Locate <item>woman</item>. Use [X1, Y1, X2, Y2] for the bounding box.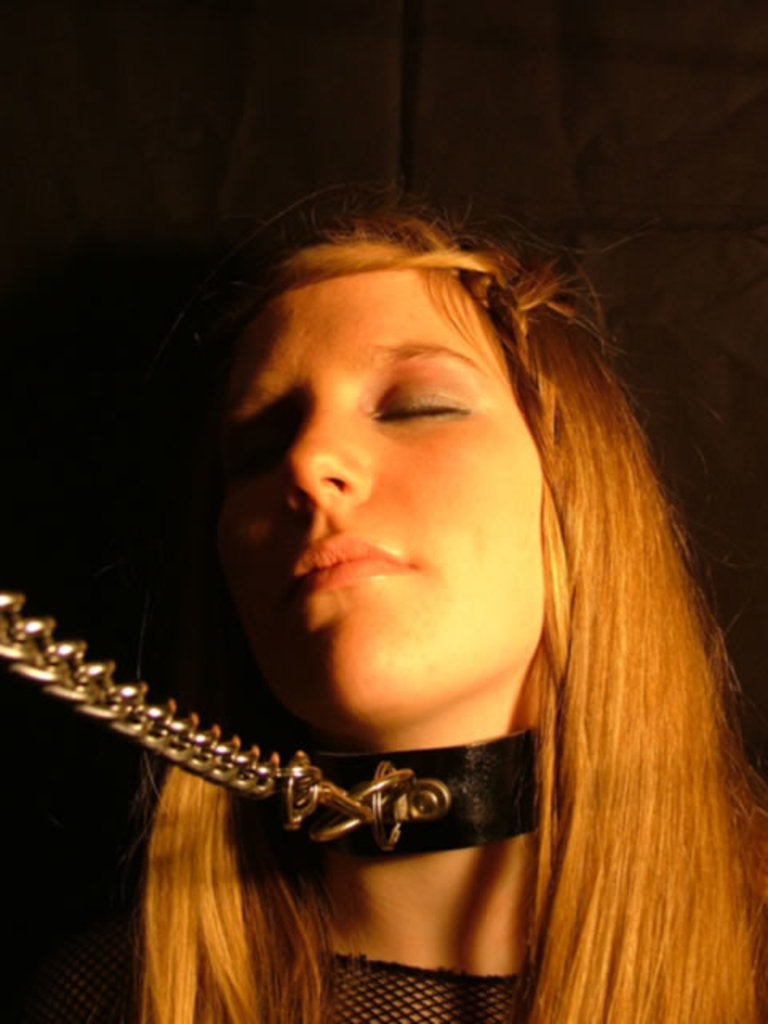
[32, 141, 746, 1013].
